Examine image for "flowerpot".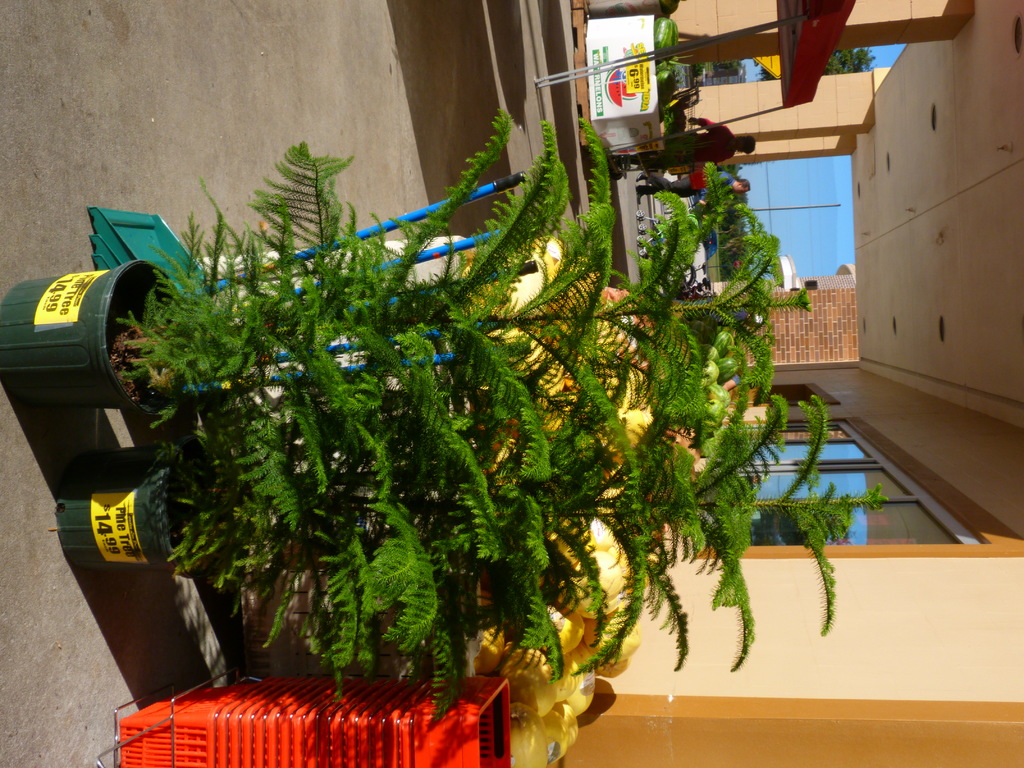
Examination result: 56,433,225,580.
